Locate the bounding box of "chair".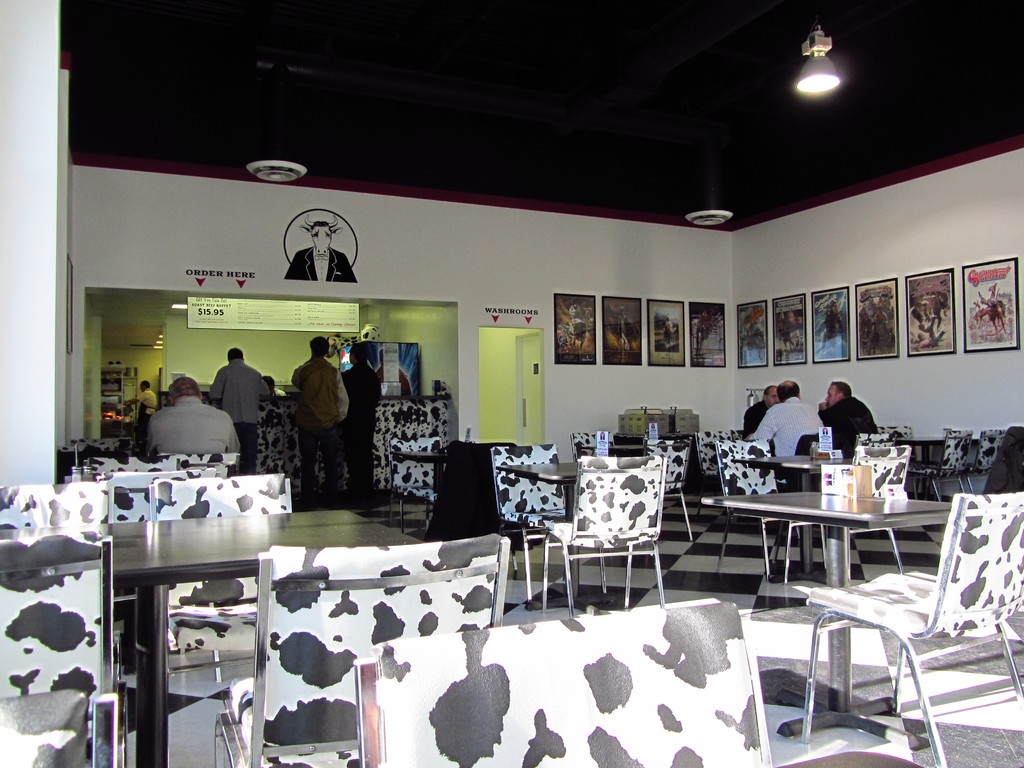
Bounding box: (x1=0, y1=693, x2=90, y2=767).
